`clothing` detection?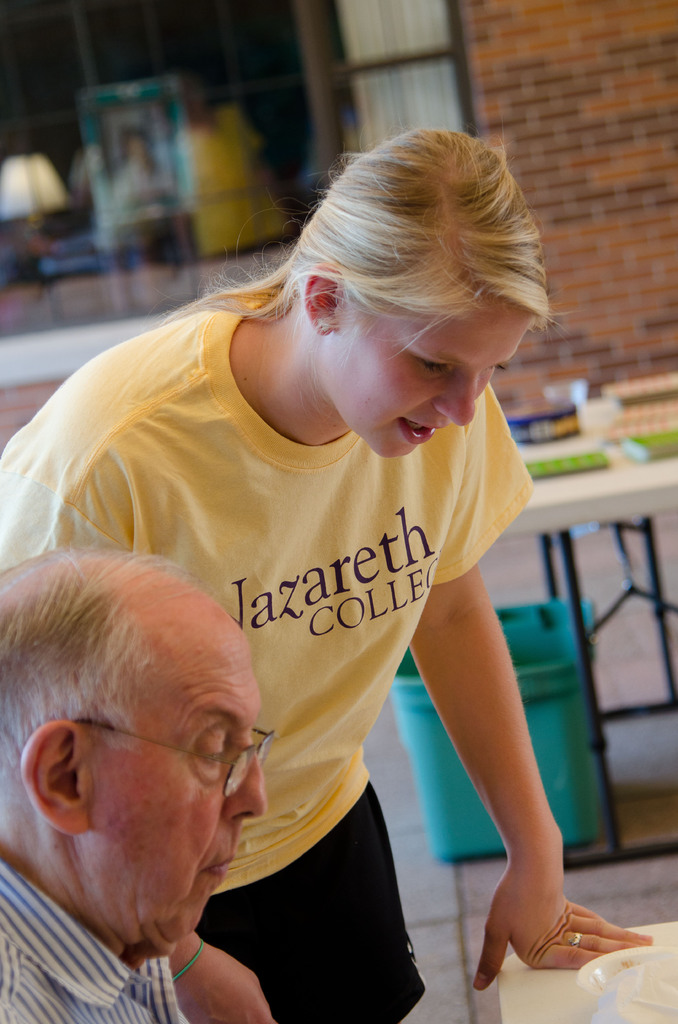
region(40, 314, 576, 980)
